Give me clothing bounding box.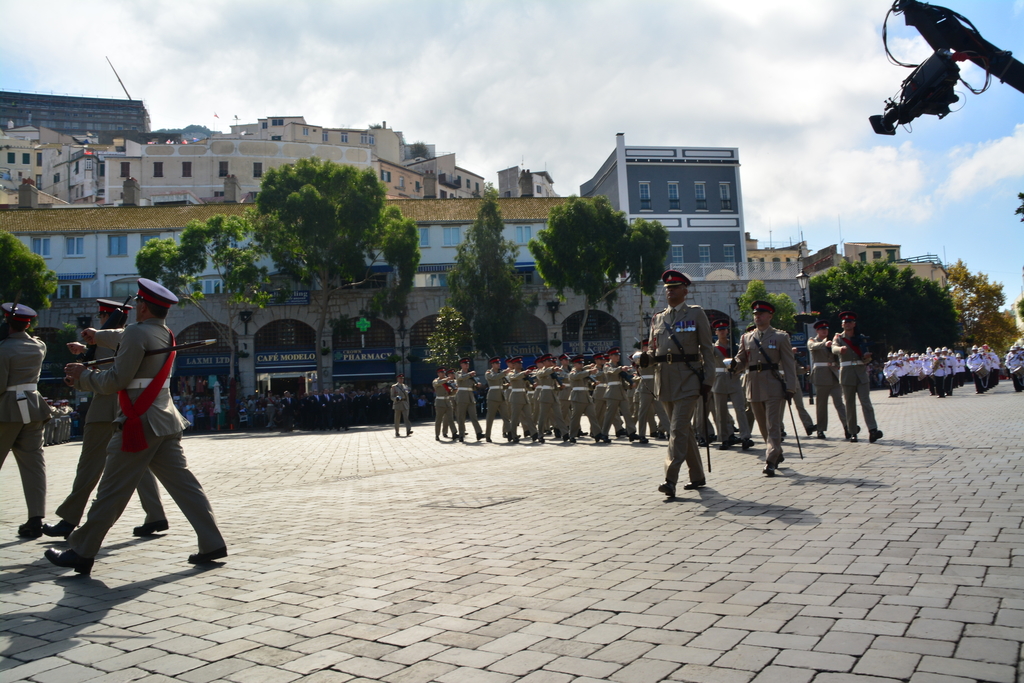
l=559, t=357, r=611, b=446.
